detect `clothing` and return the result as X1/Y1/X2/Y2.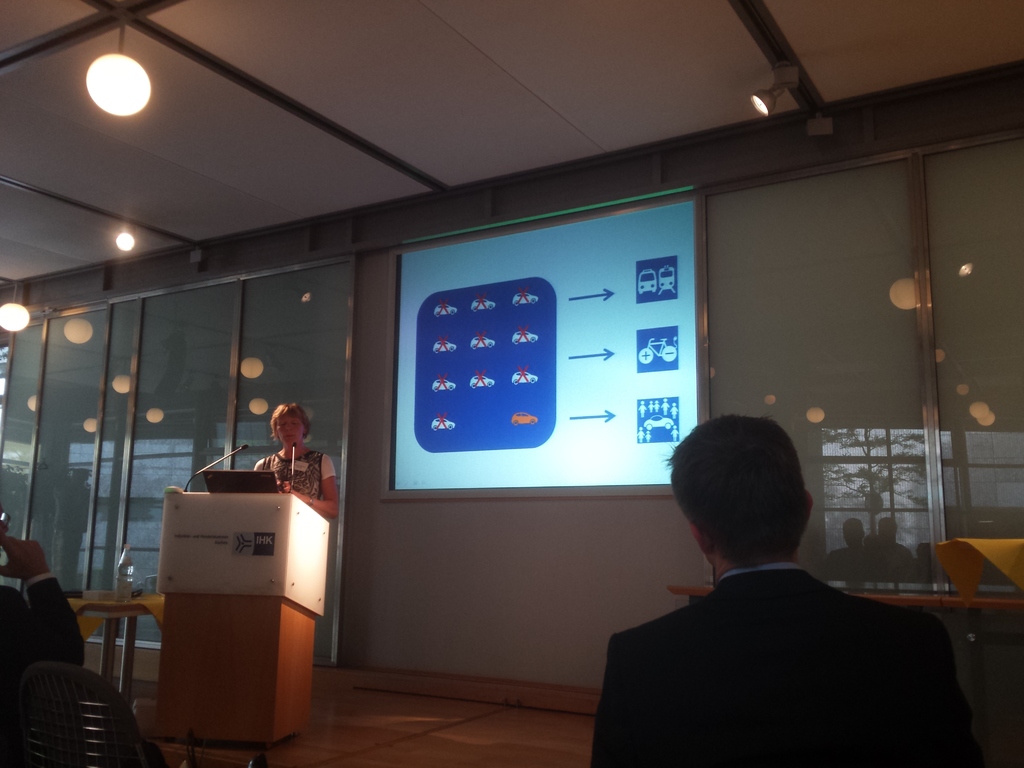
609/531/956/762.
